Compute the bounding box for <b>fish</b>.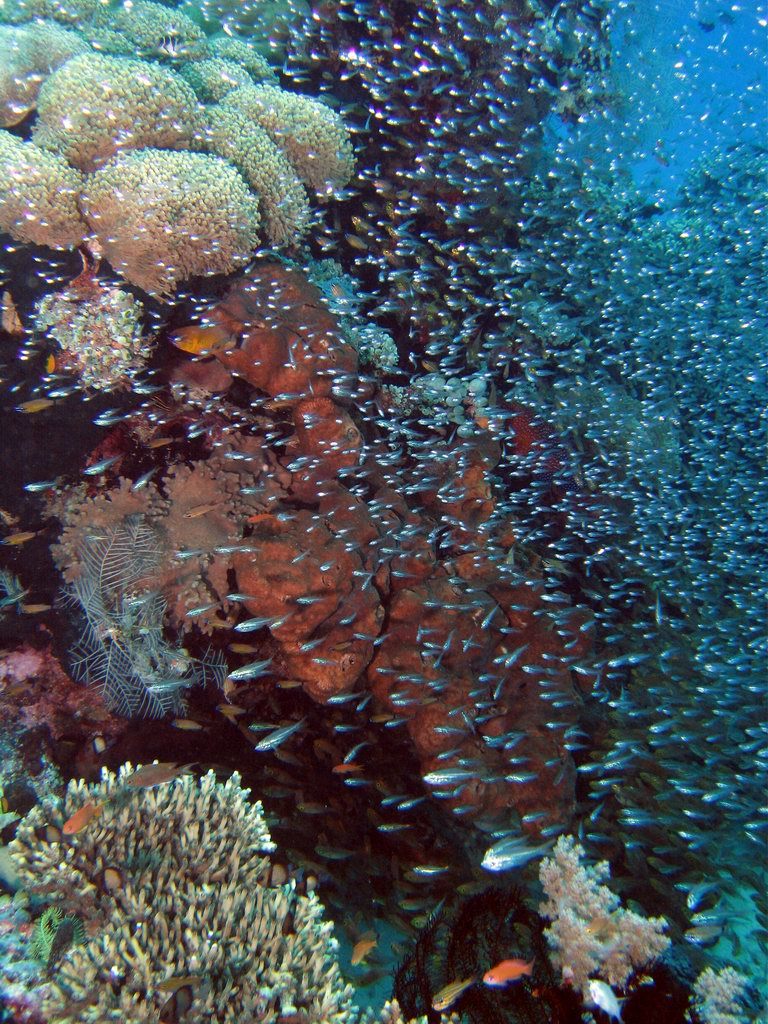
l=0, t=534, r=37, b=548.
